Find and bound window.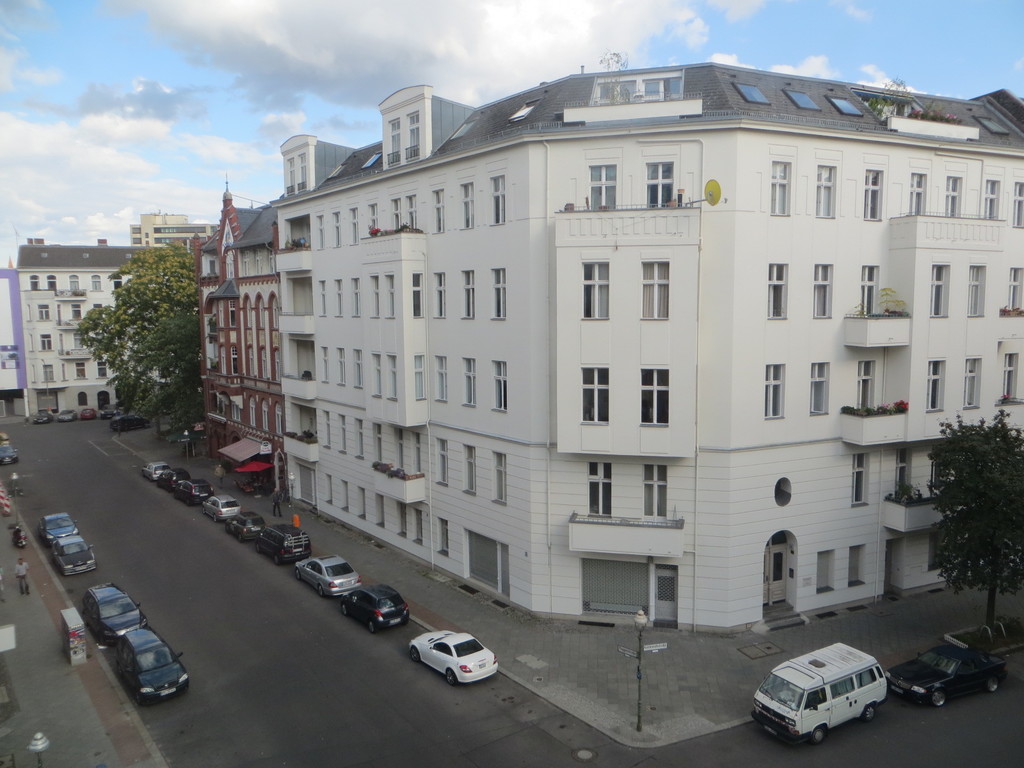
Bound: <box>465,445,482,494</box>.
